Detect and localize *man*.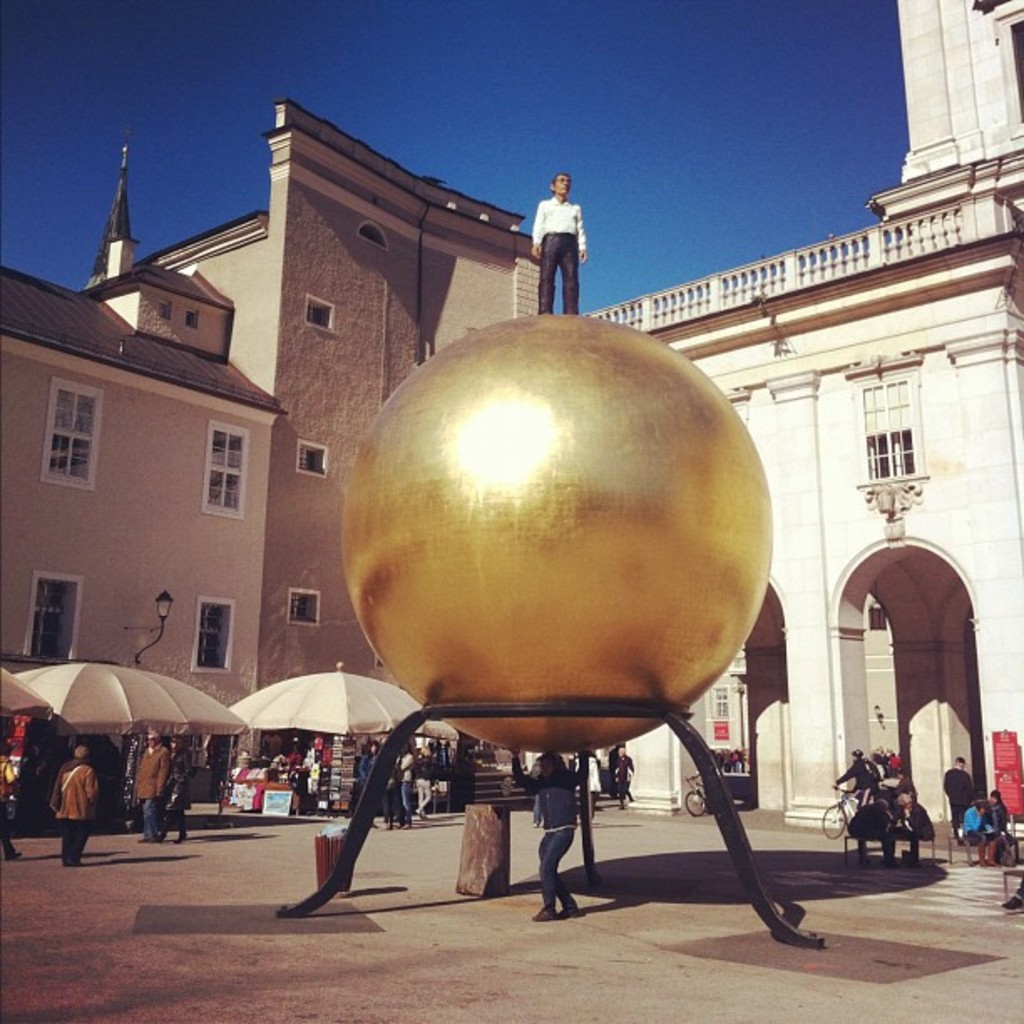
Localized at 55:750:100:863.
